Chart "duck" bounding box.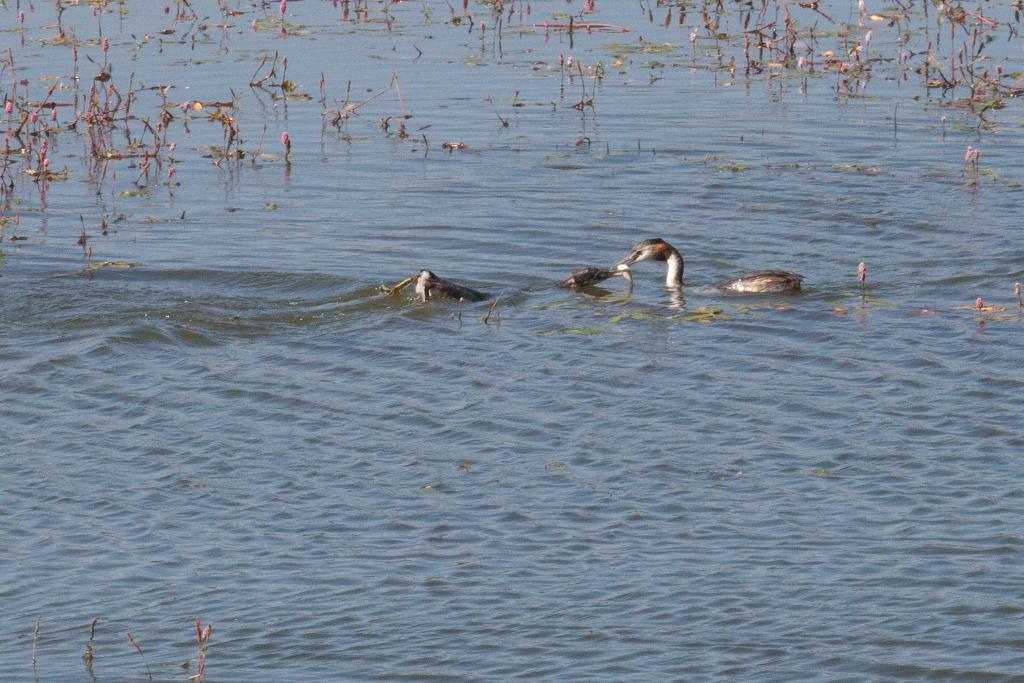
Charted: bbox=[392, 267, 488, 300].
